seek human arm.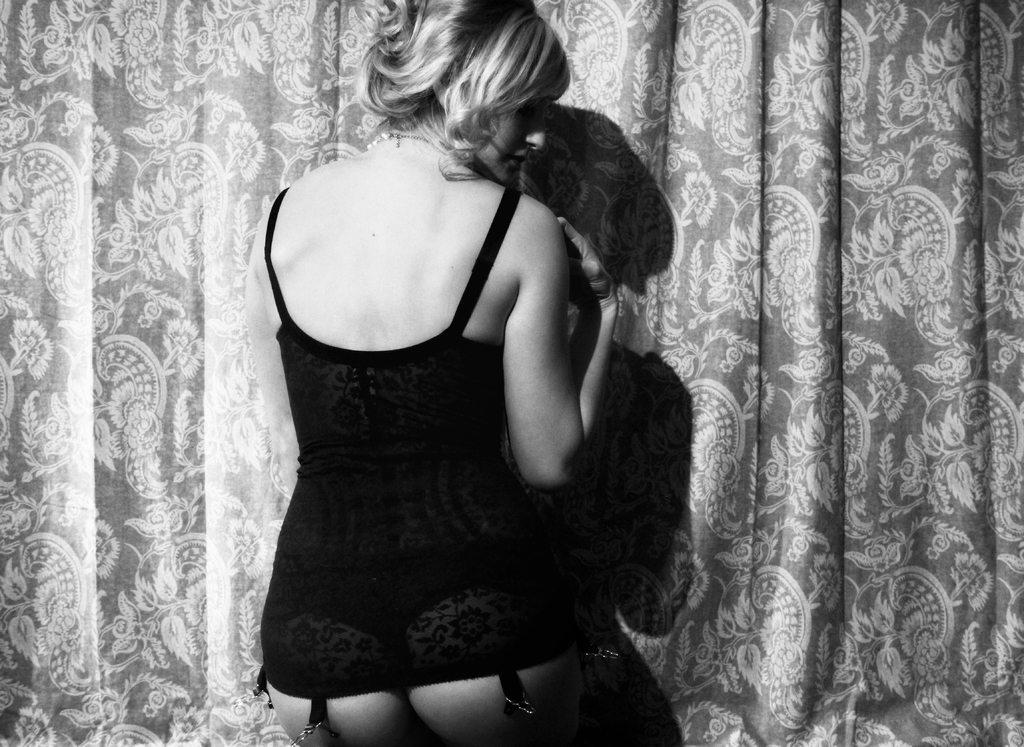
(left=504, top=203, right=619, bottom=486).
